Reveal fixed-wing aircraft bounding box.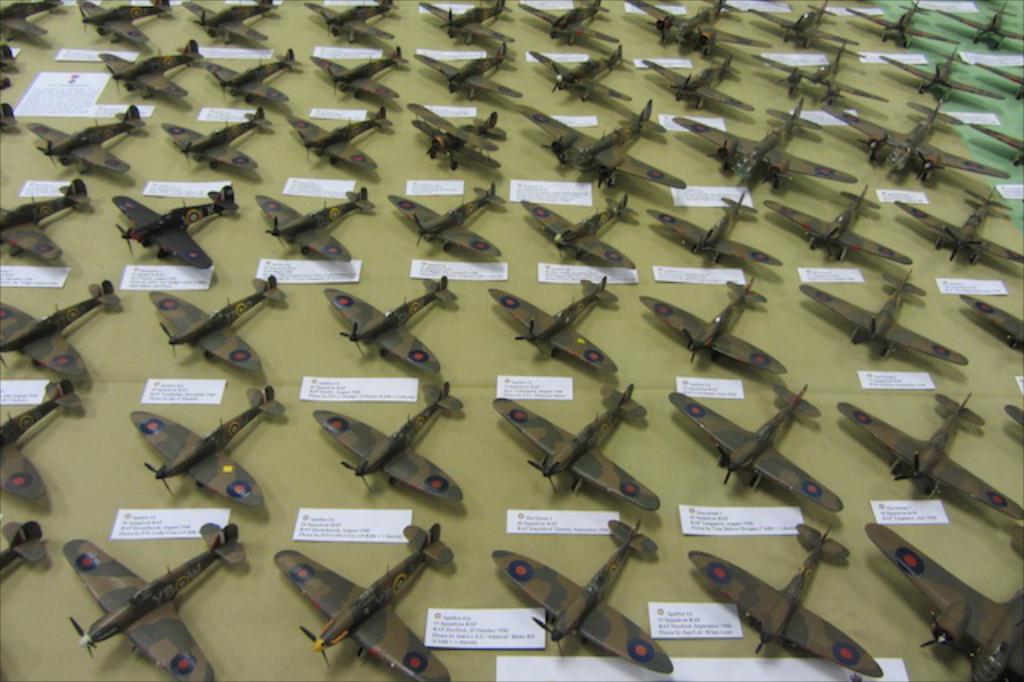
Revealed: box=[0, 179, 96, 261].
